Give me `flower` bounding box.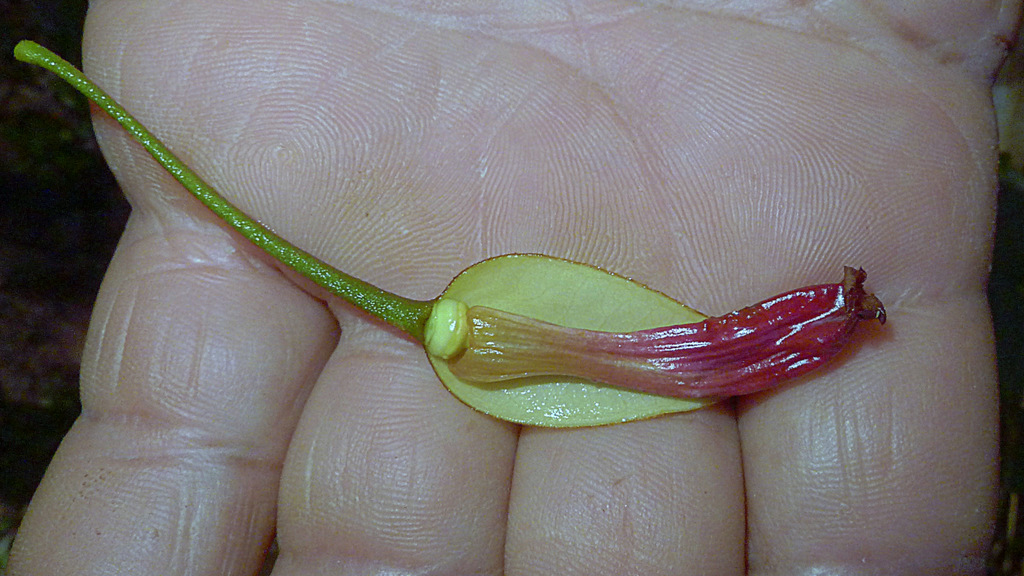
Rect(428, 266, 887, 399).
